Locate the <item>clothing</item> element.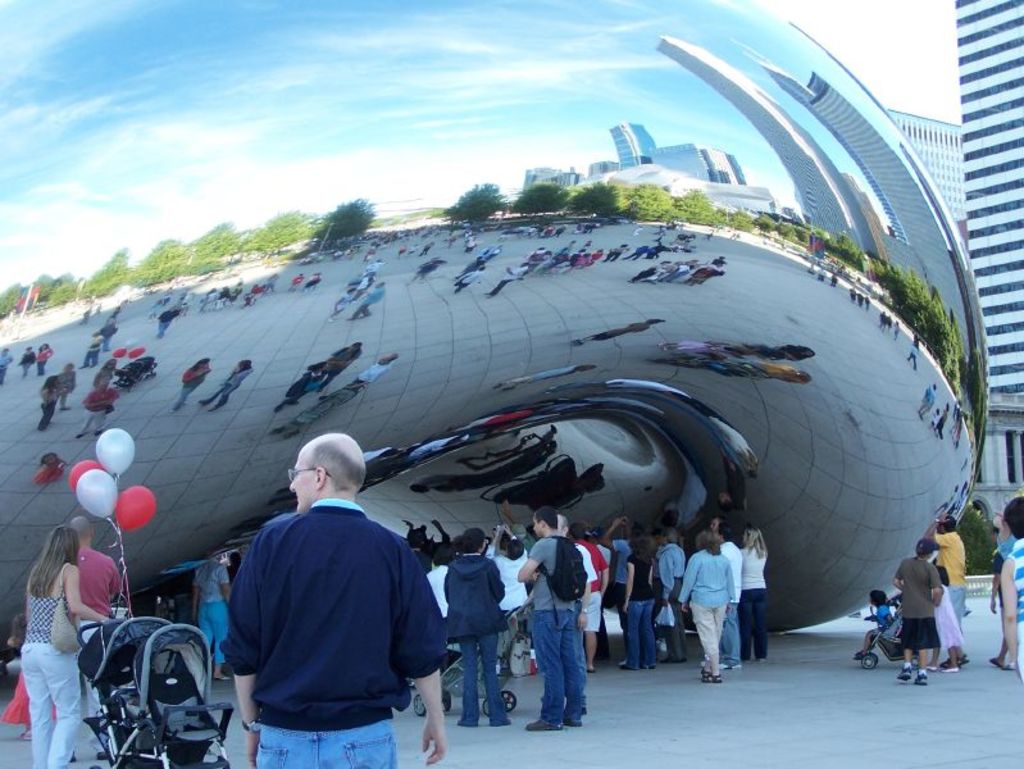
Element bbox: {"x1": 677, "y1": 547, "x2": 733, "y2": 673}.
